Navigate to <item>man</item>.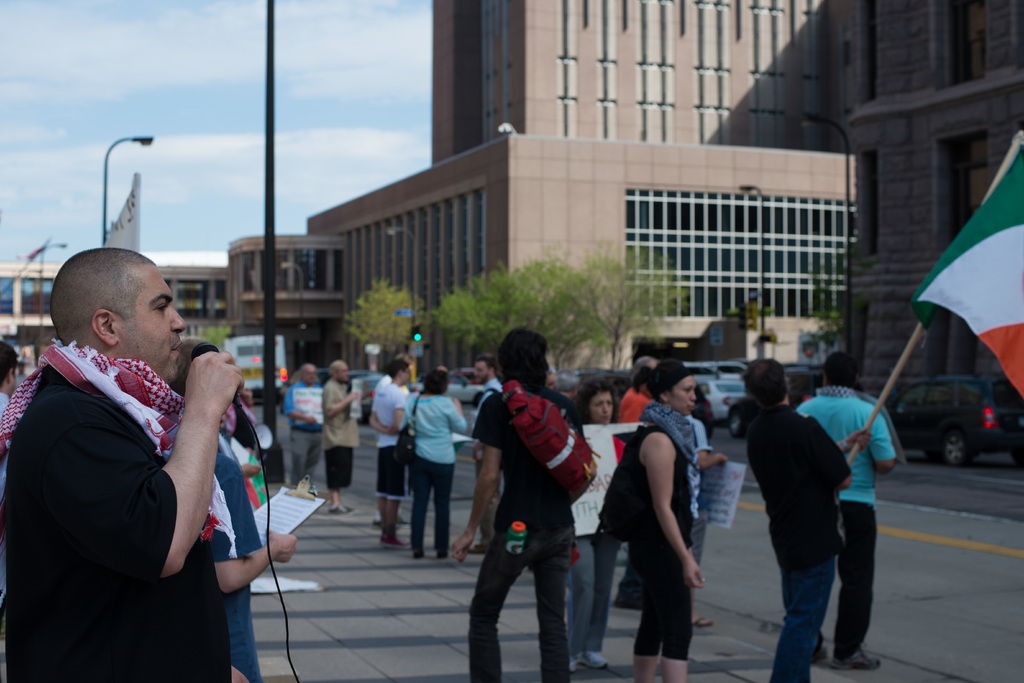
Navigation target: (left=794, top=348, right=900, bottom=672).
